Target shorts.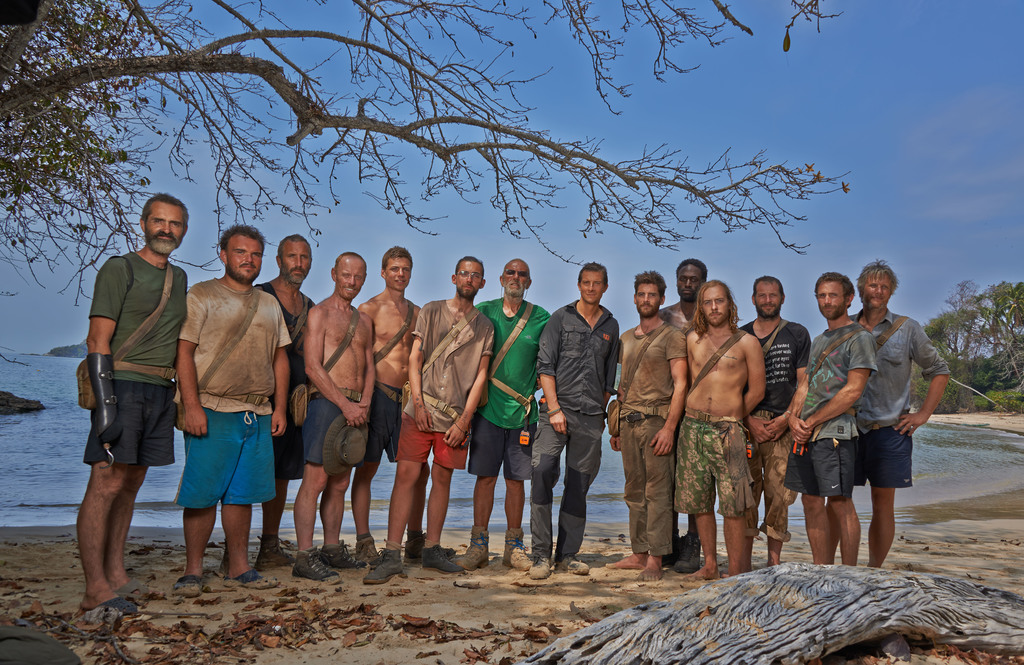
Target region: bbox=(394, 416, 472, 466).
